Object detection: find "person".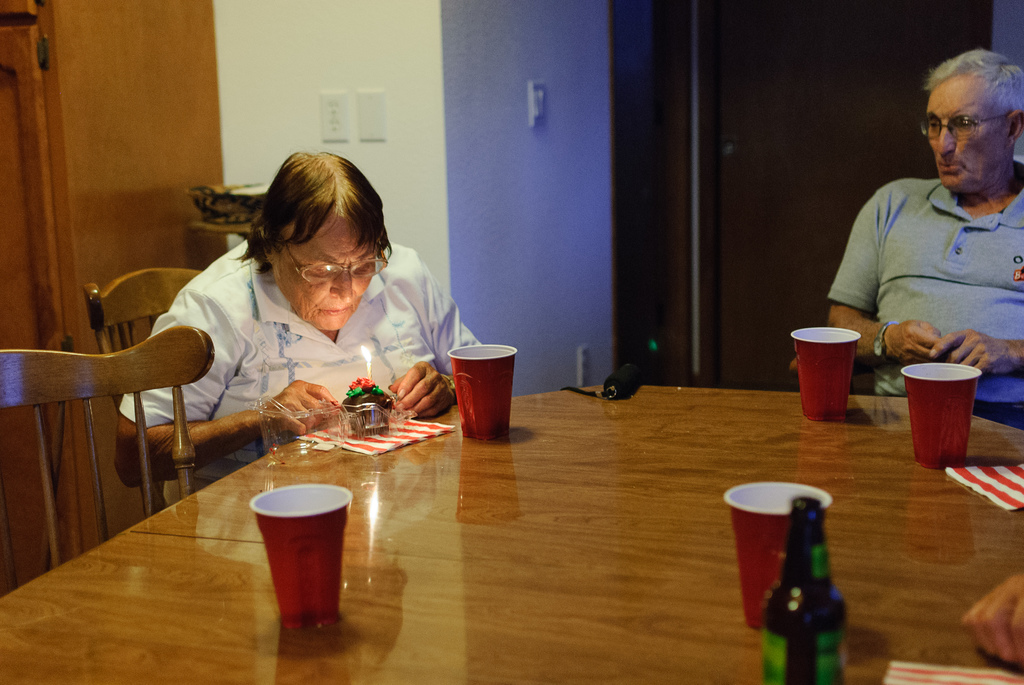
[x1=826, y1=49, x2=1023, y2=399].
